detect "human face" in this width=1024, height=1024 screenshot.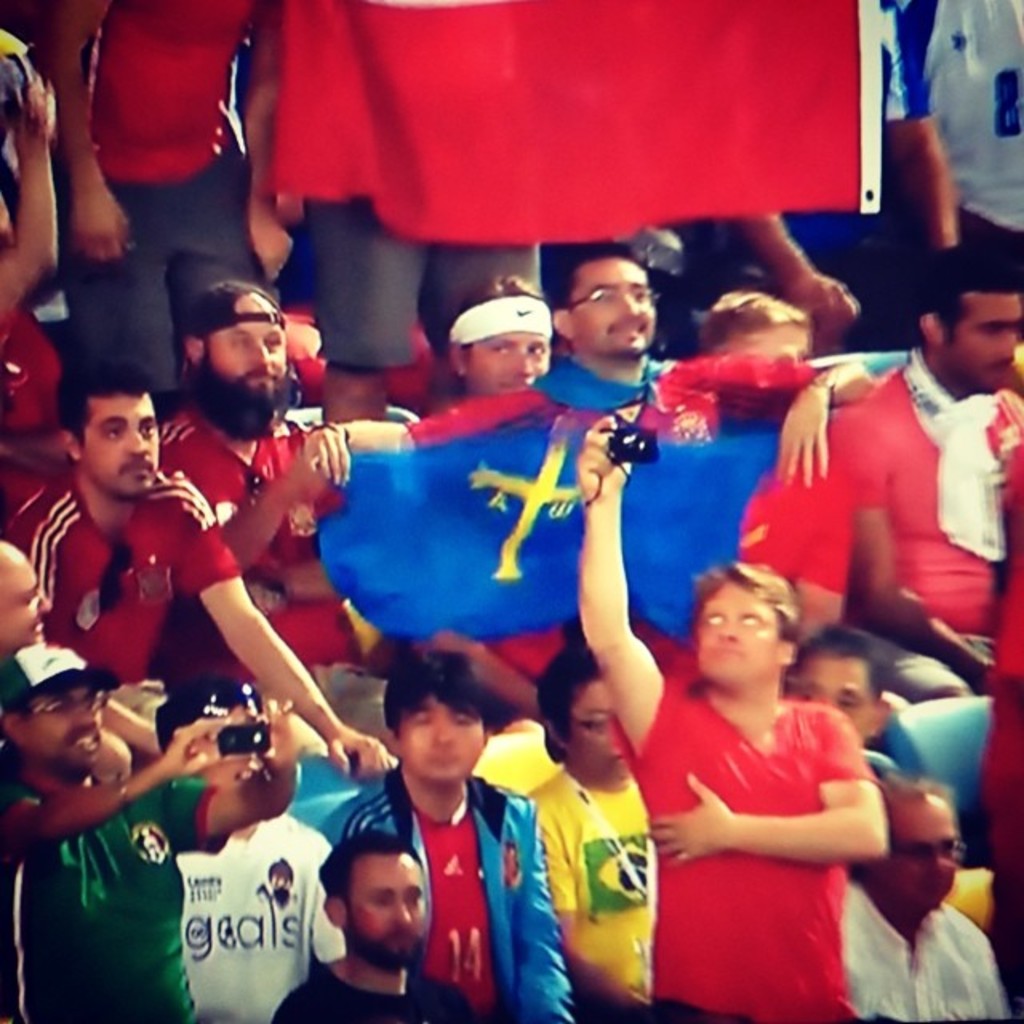
Detection: locate(26, 675, 106, 770).
